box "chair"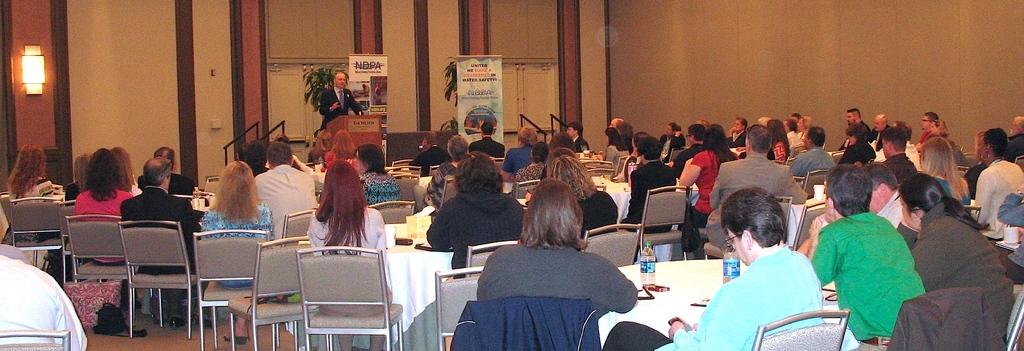
510,177,540,200
